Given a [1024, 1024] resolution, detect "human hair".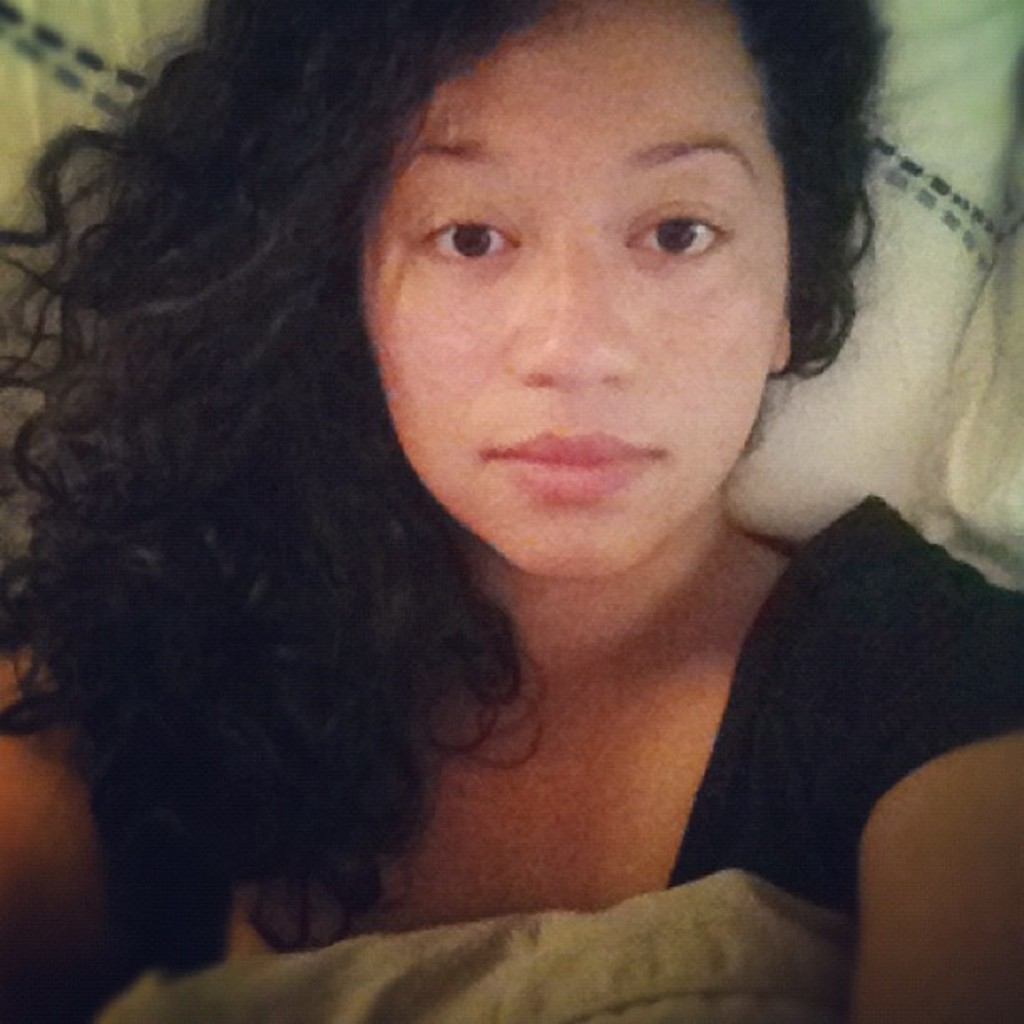
box=[0, 0, 890, 980].
